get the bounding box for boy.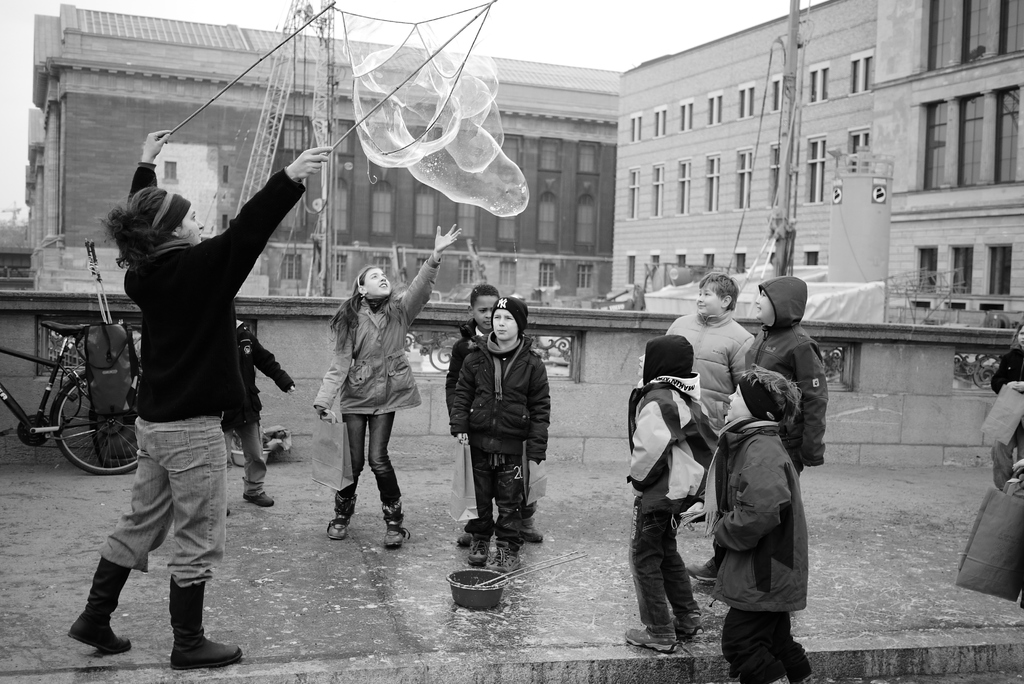
detection(666, 268, 758, 431).
